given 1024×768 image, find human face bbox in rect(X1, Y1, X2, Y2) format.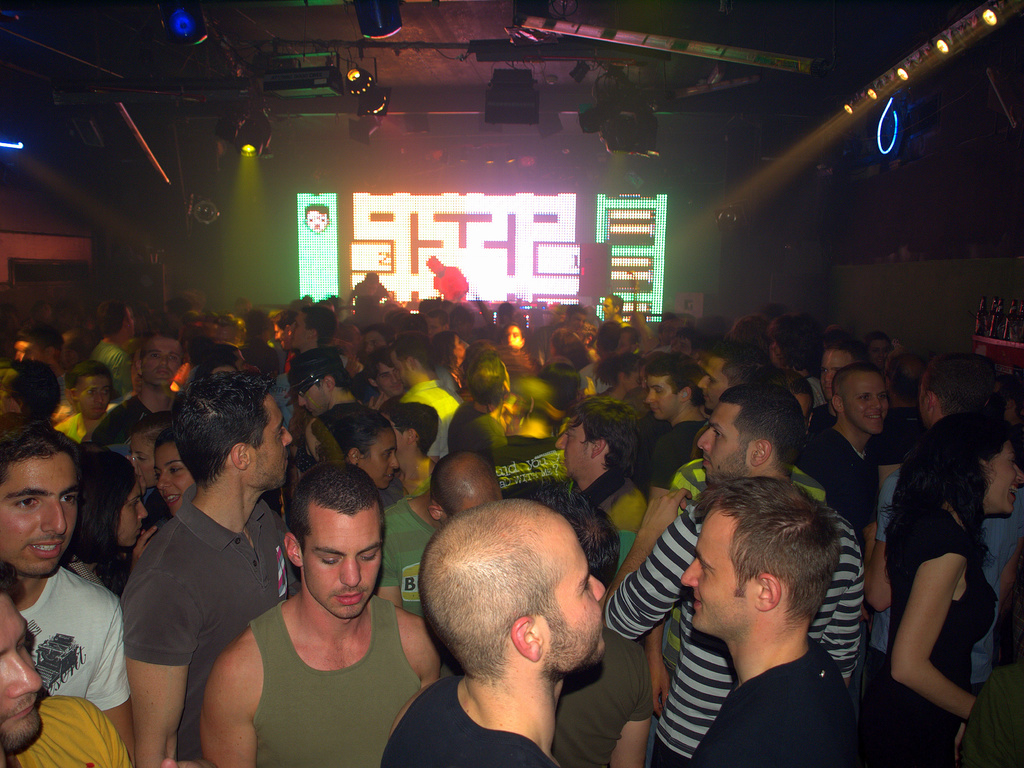
rect(159, 442, 195, 511).
